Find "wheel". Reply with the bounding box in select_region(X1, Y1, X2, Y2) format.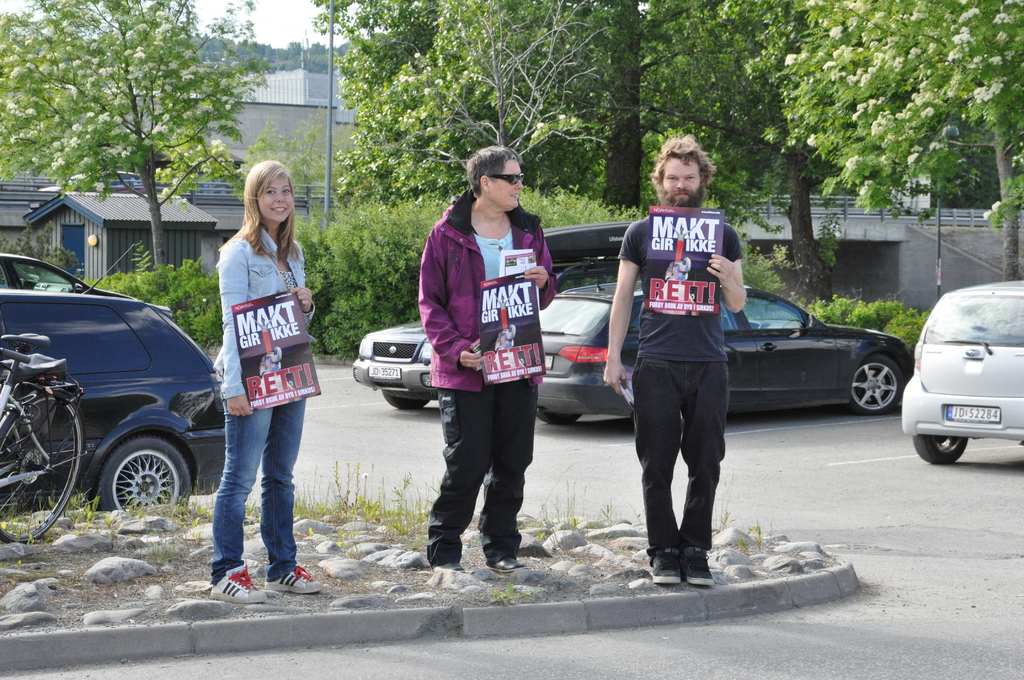
select_region(847, 354, 906, 414).
